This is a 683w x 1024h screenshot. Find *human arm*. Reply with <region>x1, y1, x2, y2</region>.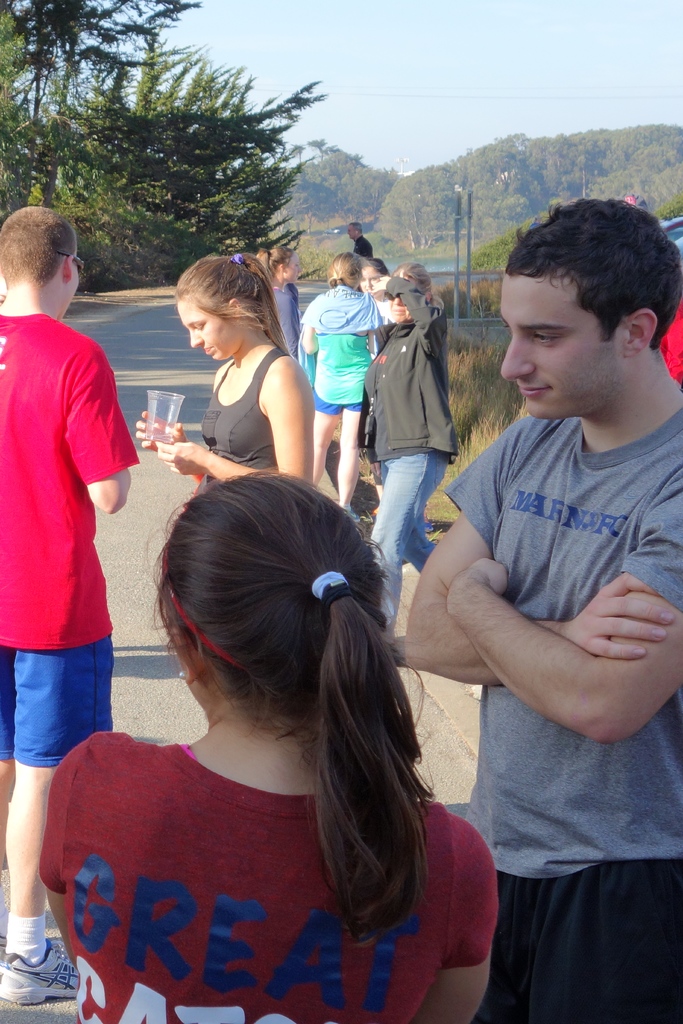
<region>33, 734, 92, 972</region>.
